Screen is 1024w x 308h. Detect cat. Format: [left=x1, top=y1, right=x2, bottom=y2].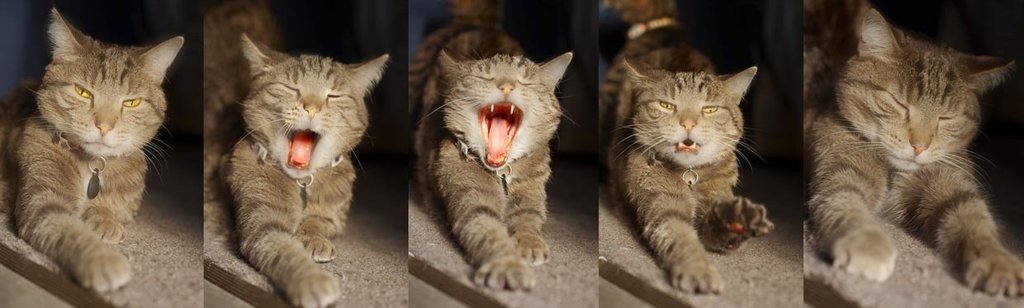
[left=408, top=0, right=573, bottom=290].
